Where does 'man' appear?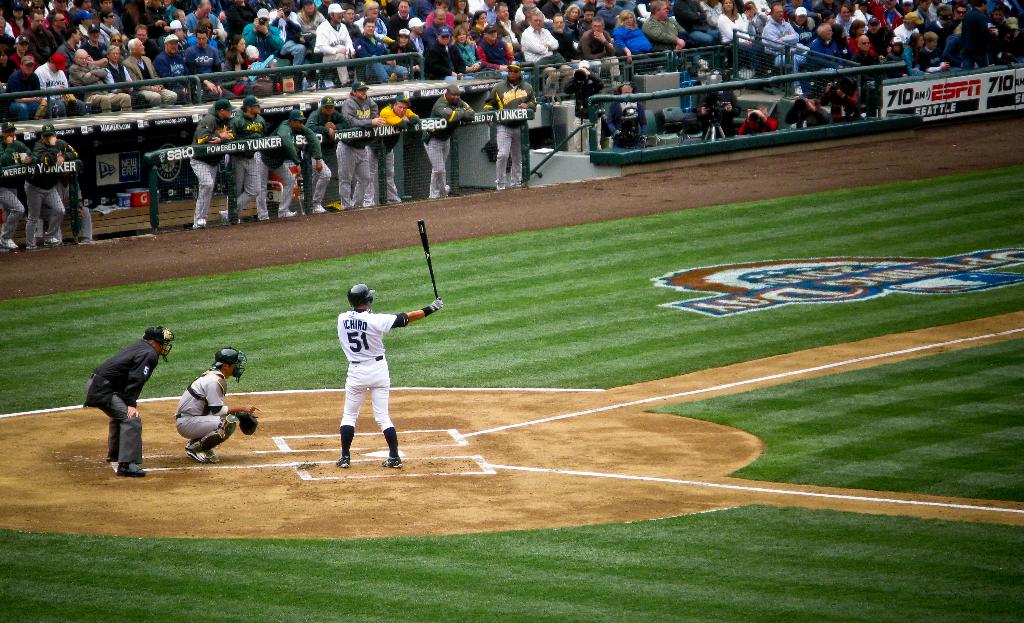
Appears at 257:109:322:216.
